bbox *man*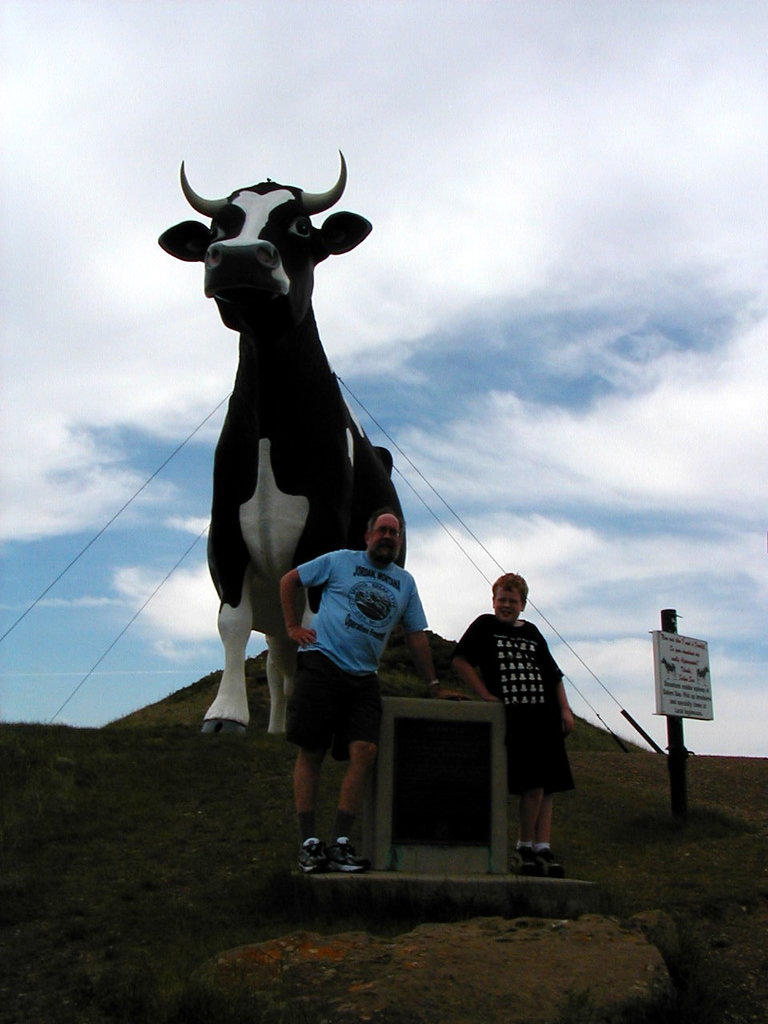
{"left": 284, "top": 496, "right": 432, "bottom": 877}
